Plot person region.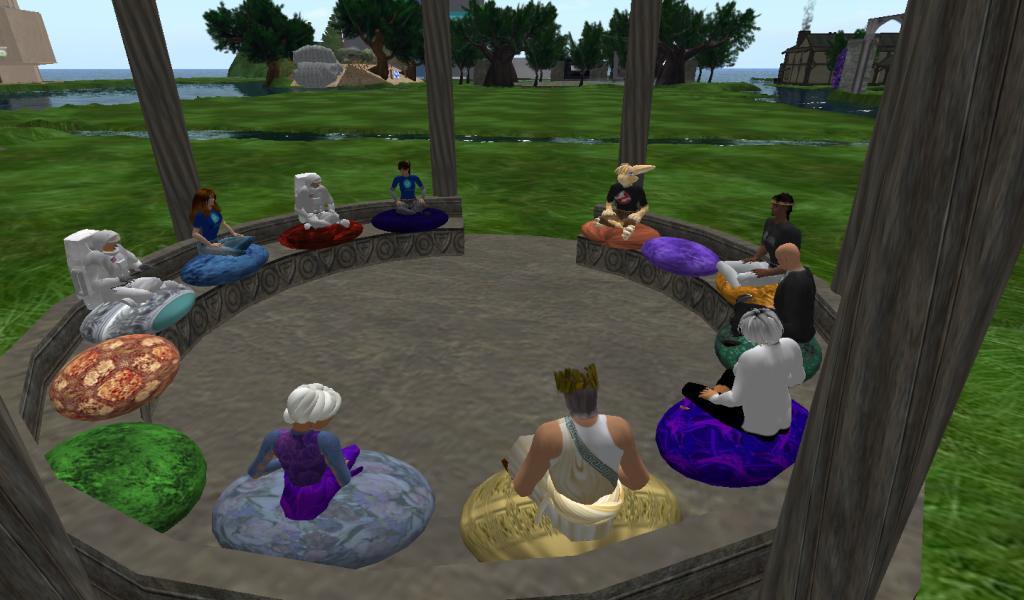
Plotted at select_region(241, 386, 357, 519).
